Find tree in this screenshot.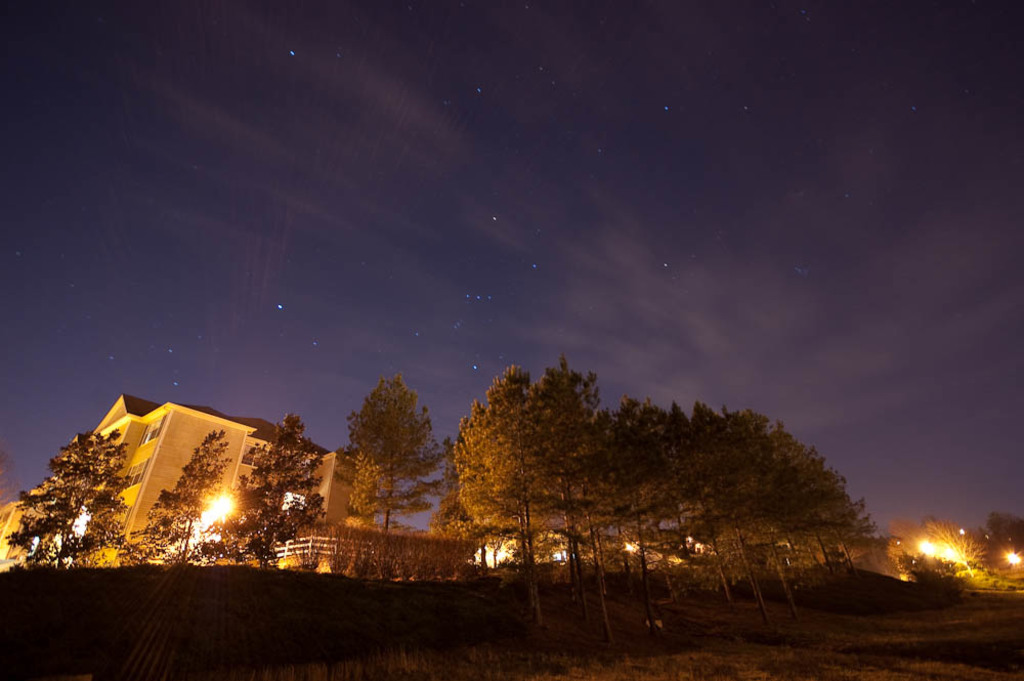
The bounding box for tree is (x1=453, y1=356, x2=545, y2=626).
